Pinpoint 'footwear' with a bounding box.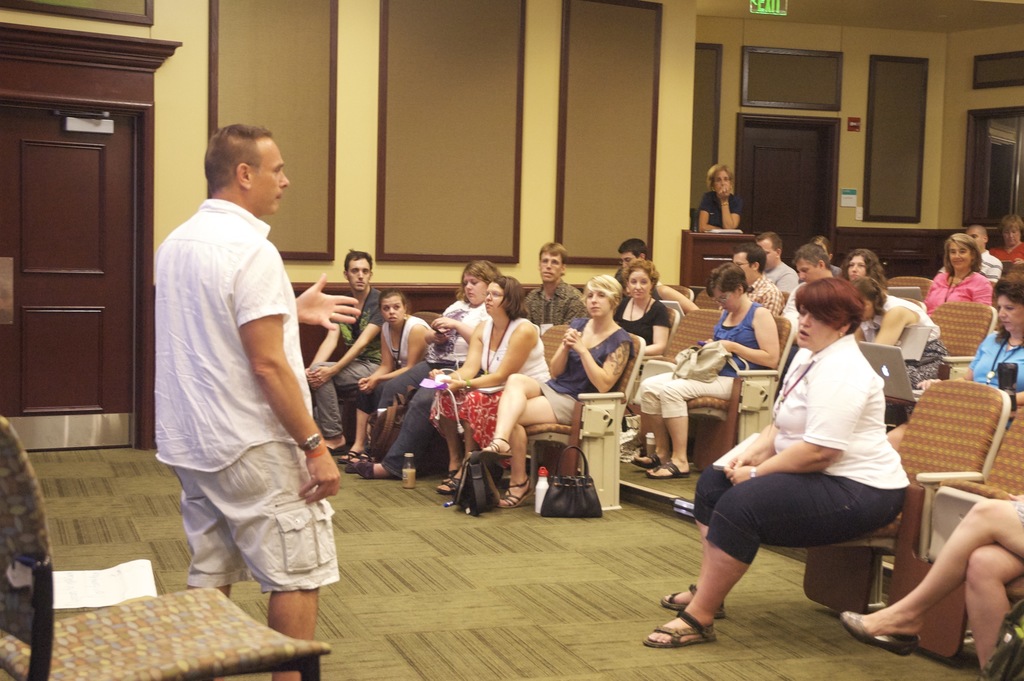
box=[352, 461, 401, 482].
